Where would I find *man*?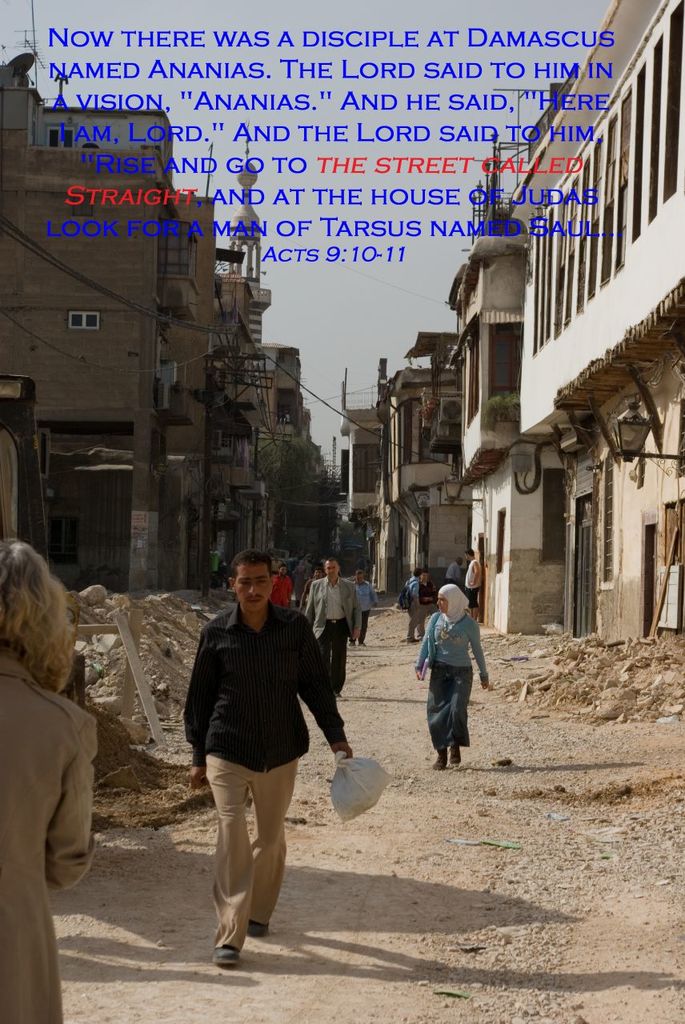
At <box>303,558,363,698</box>.
